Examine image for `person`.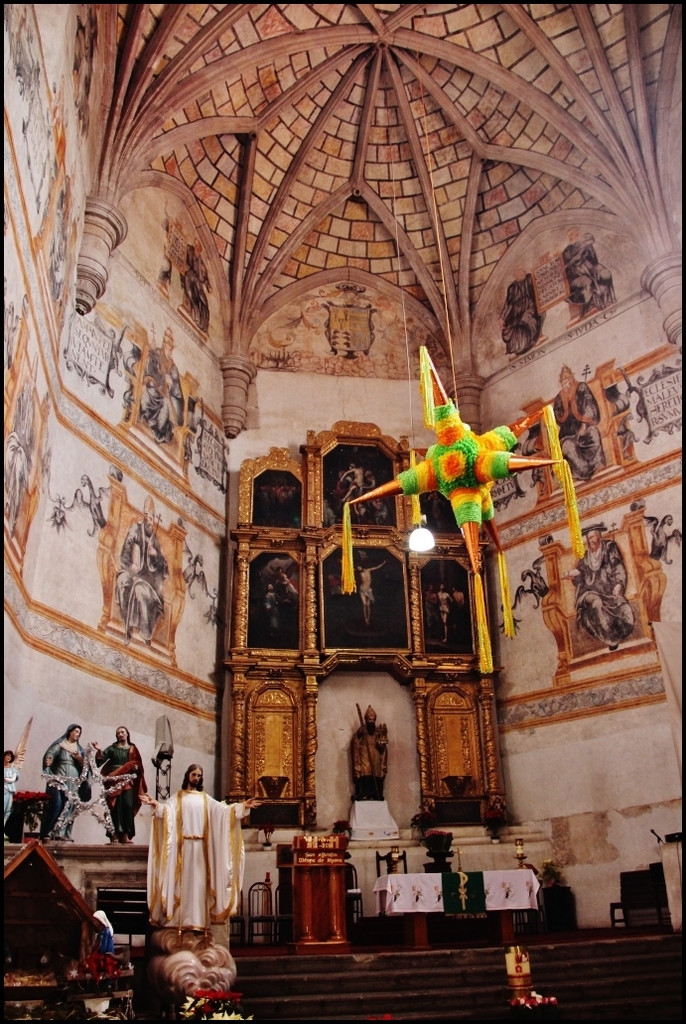
Examination result: rect(116, 494, 169, 647).
